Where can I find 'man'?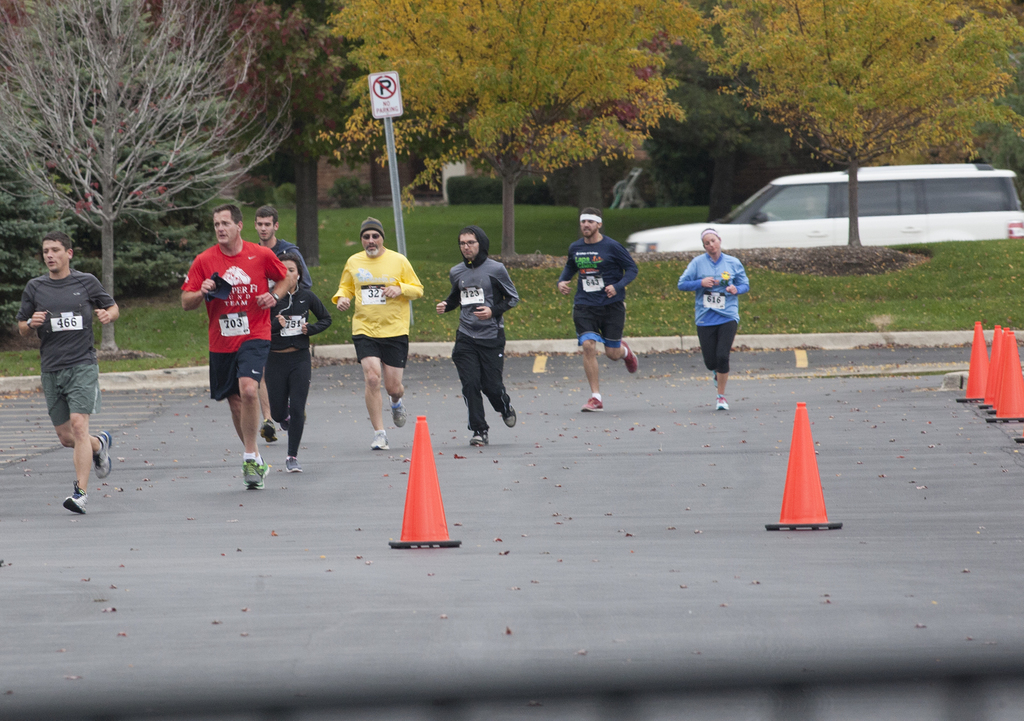
You can find it at pyautogui.locateOnScreen(557, 208, 638, 411).
